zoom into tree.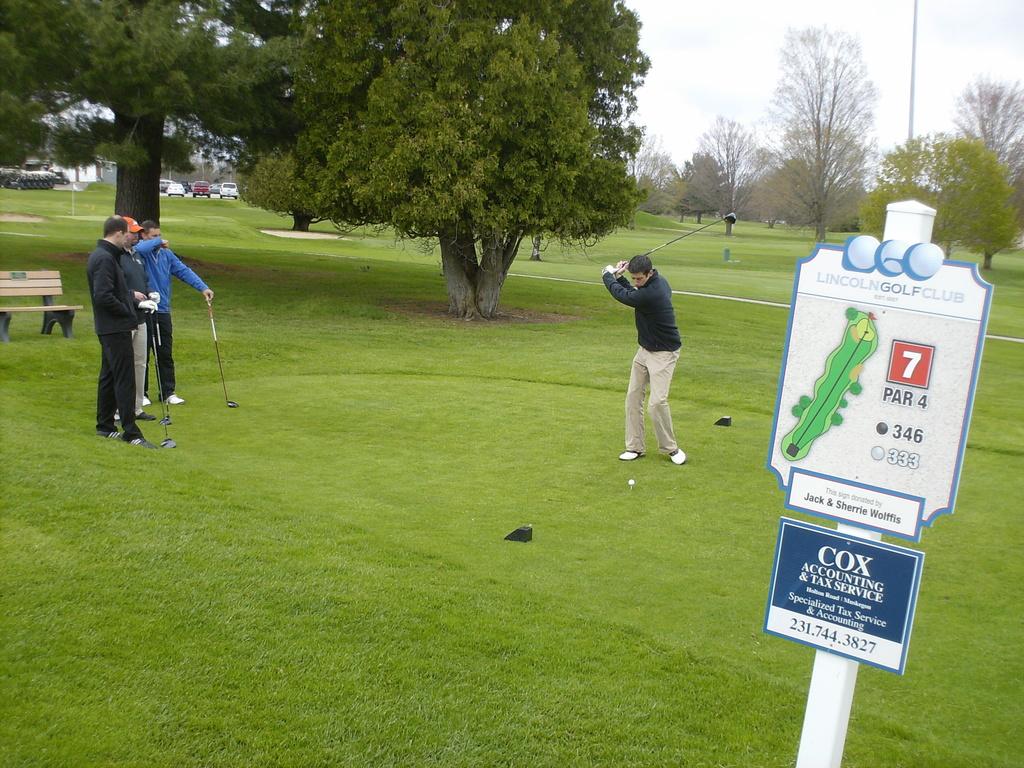
Zoom target: 0, 0, 629, 320.
